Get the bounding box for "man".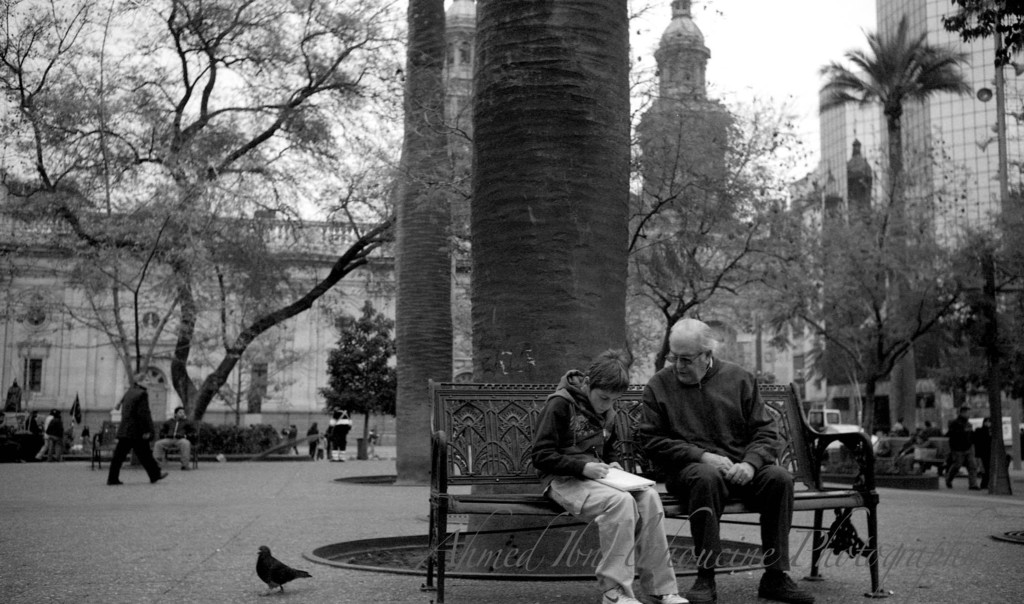
bbox=(108, 367, 170, 488).
